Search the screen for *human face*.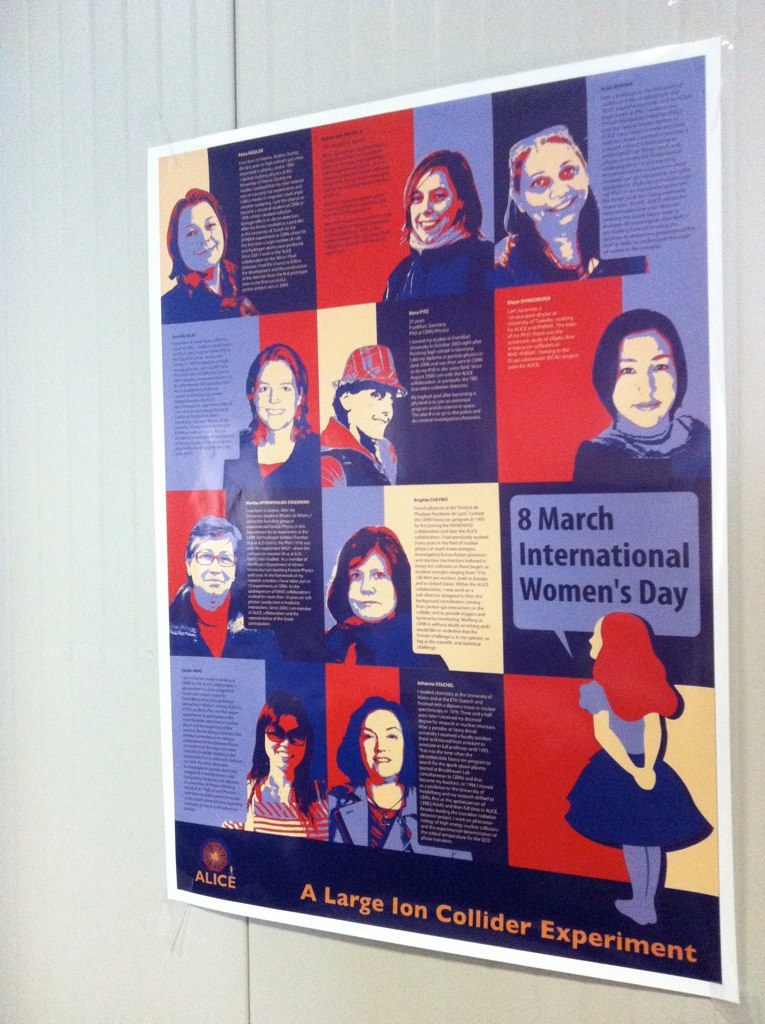
Found at 349, 386, 397, 439.
